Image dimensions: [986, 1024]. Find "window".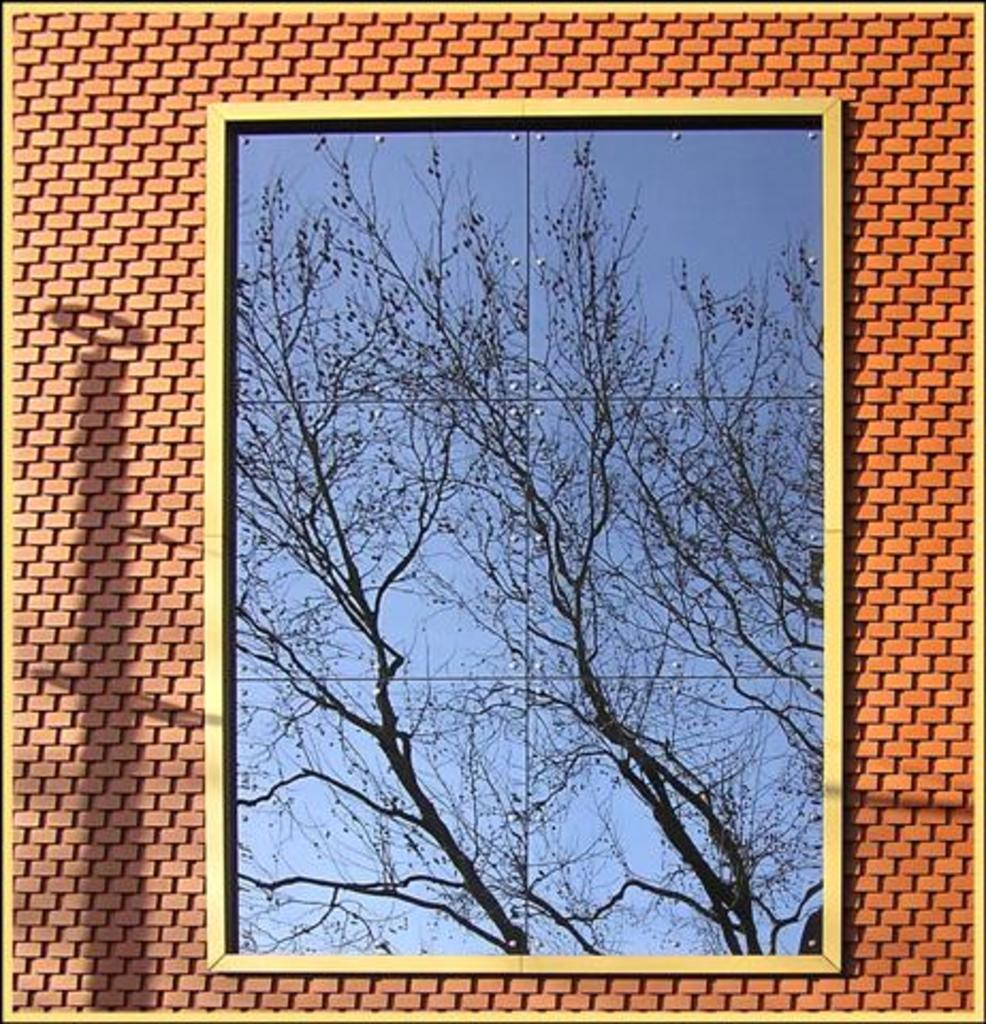
rect(213, 107, 841, 966).
